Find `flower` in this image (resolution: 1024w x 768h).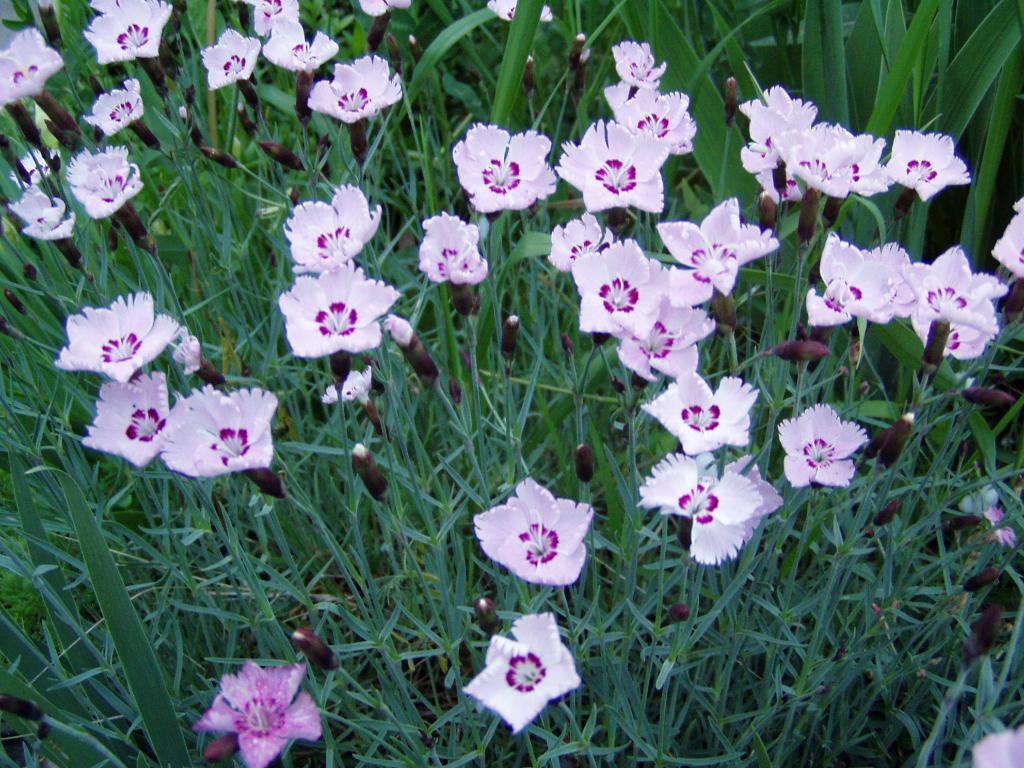
box(54, 290, 182, 387).
